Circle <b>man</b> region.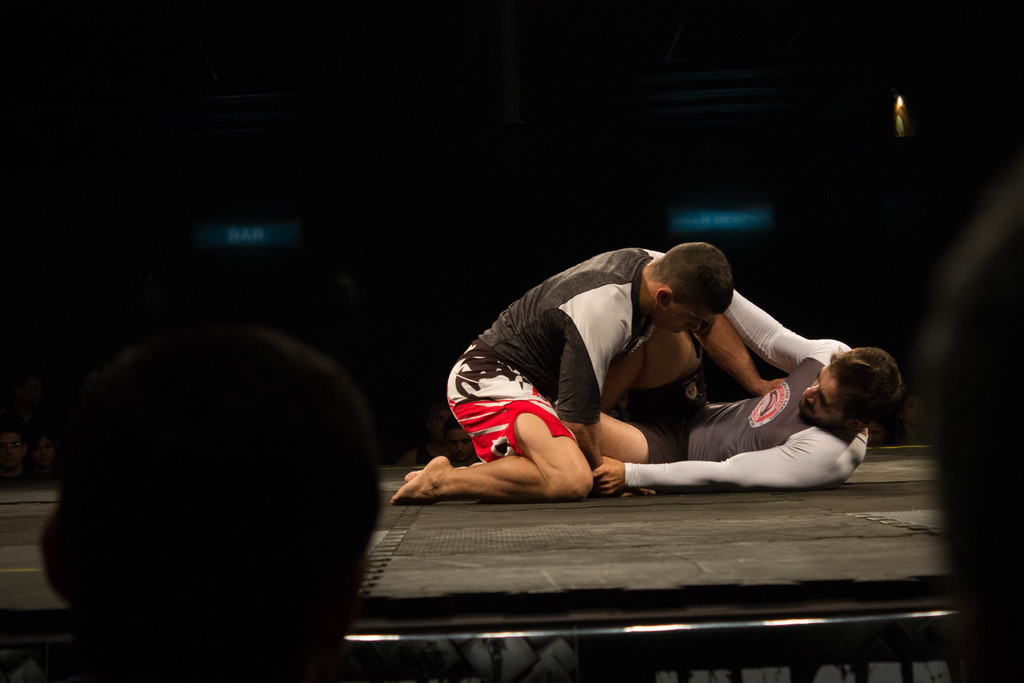
Region: detection(390, 240, 788, 503).
